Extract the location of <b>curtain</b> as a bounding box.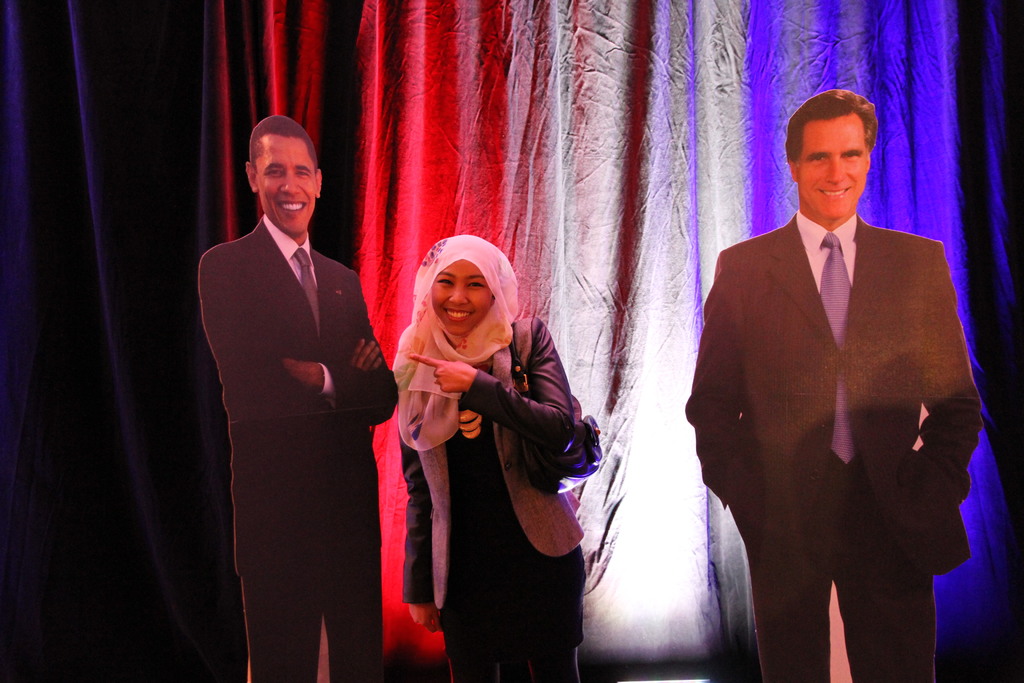
[1, 0, 1023, 682].
